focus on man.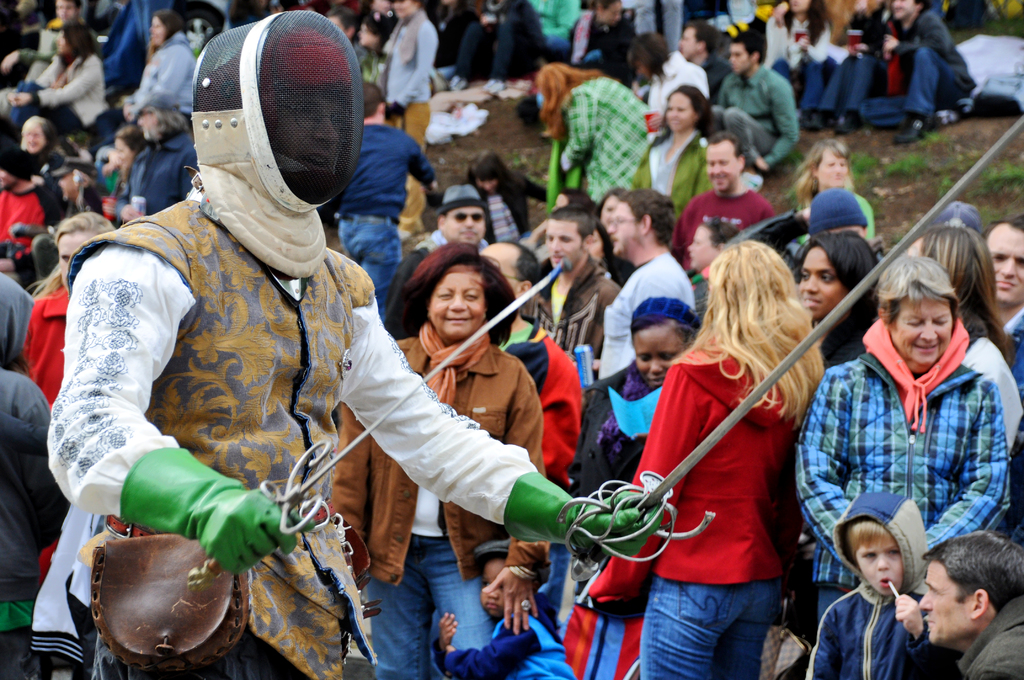
Focused at locate(388, 182, 497, 324).
